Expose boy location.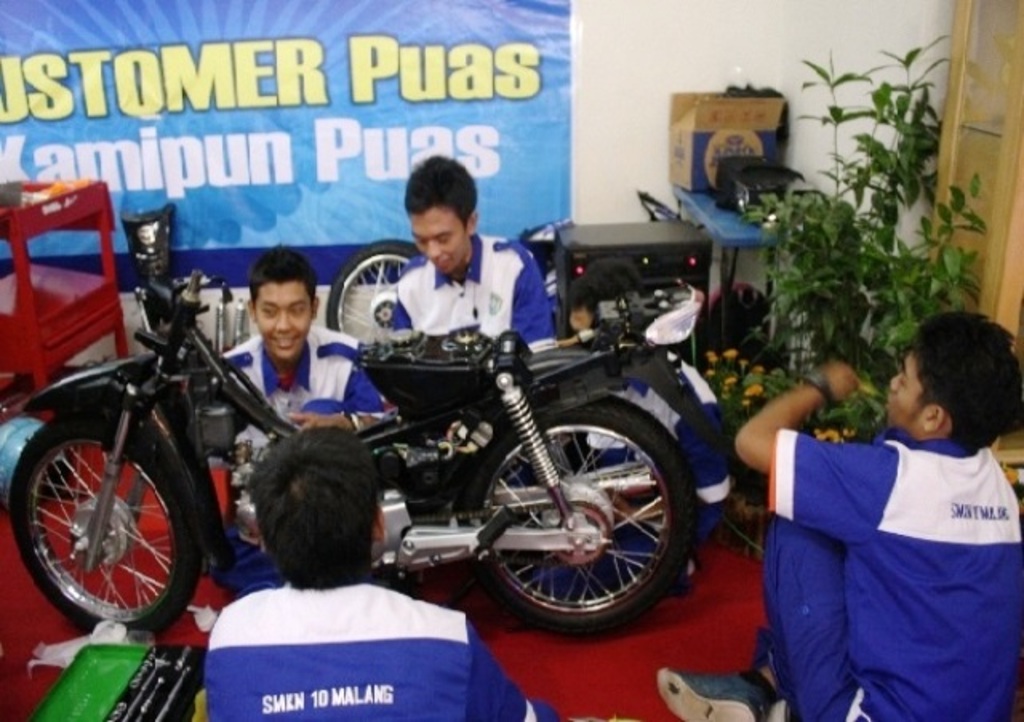
Exposed at x1=218 y1=245 x2=384 y2=592.
